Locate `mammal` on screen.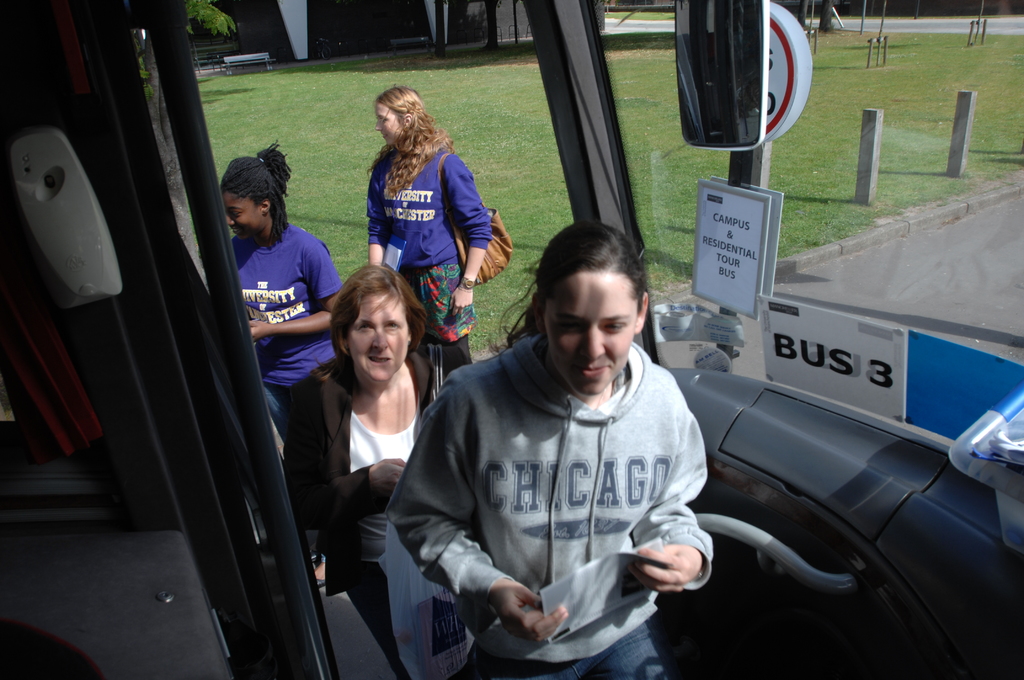
On screen at x1=378 y1=282 x2=706 y2=628.
